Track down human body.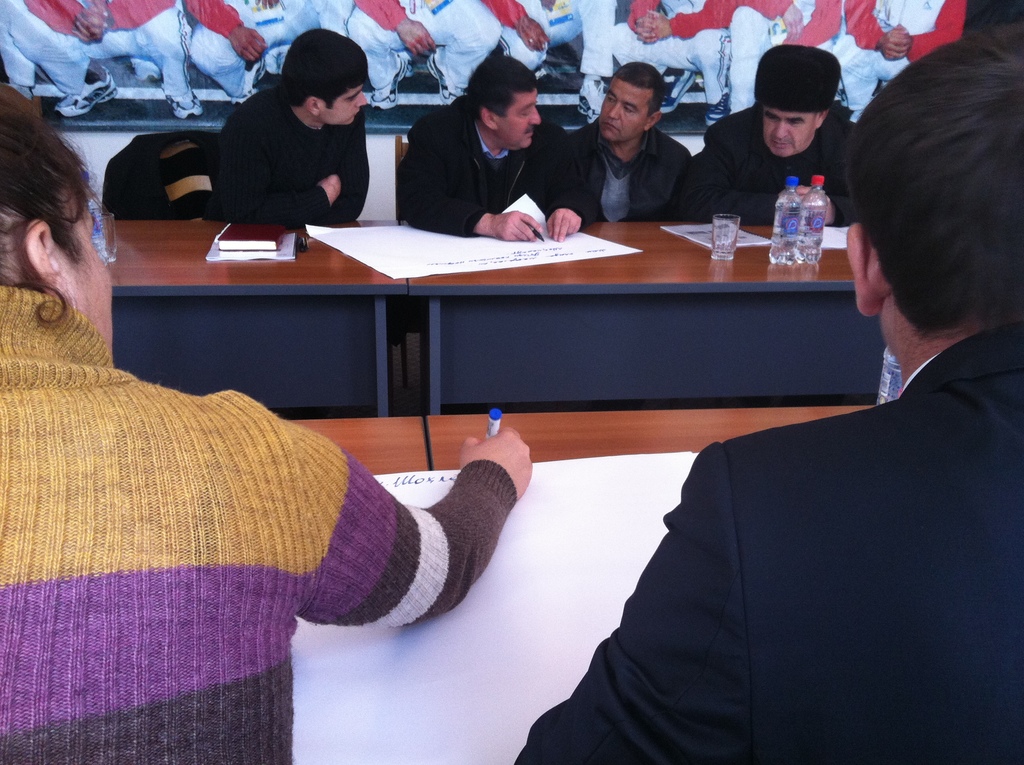
Tracked to (687, 36, 862, 225).
